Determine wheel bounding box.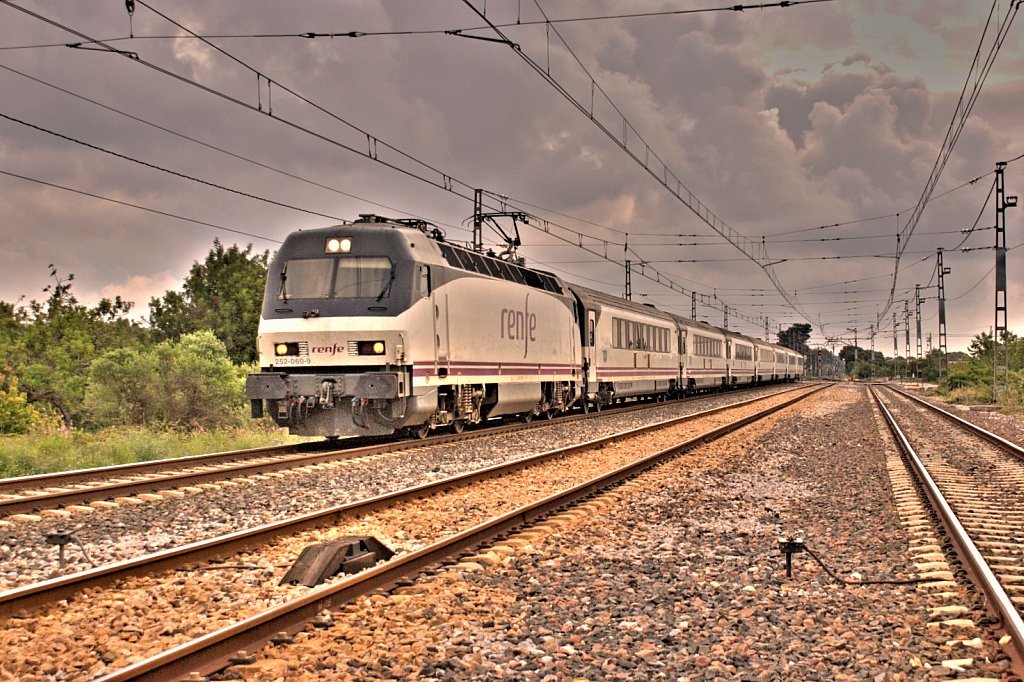
Determined: bbox=(521, 411, 534, 423).
